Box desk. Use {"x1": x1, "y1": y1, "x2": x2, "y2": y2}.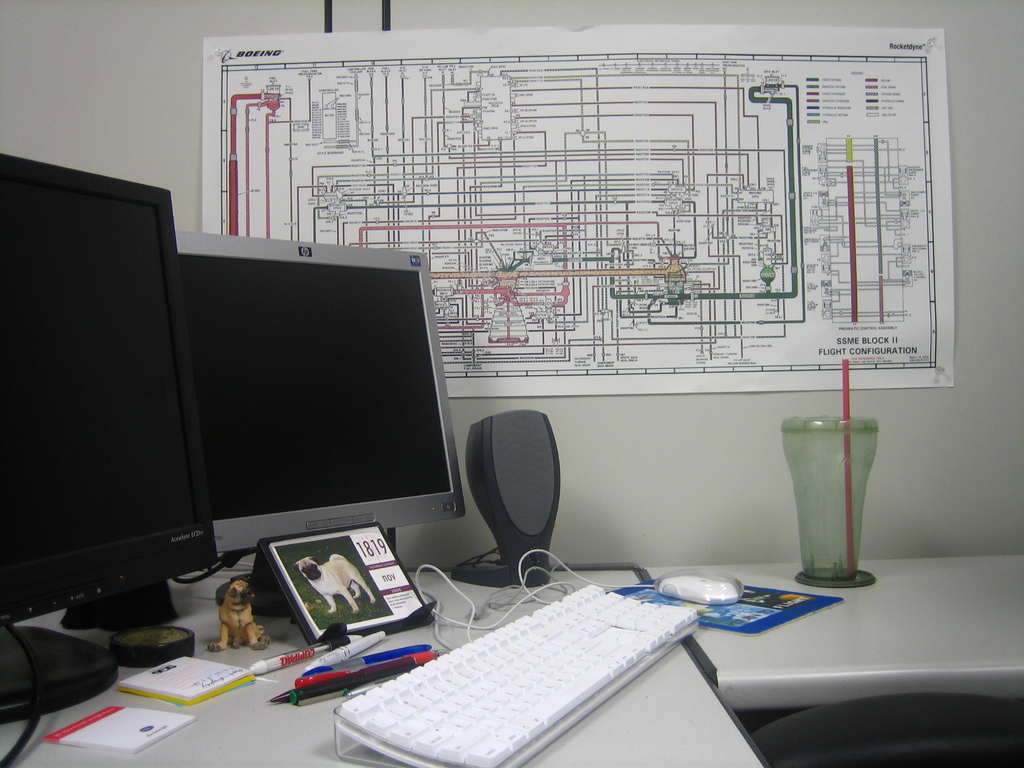
{"x1": 0, "y1": 315, "x2": 984, "y2": 755}.
